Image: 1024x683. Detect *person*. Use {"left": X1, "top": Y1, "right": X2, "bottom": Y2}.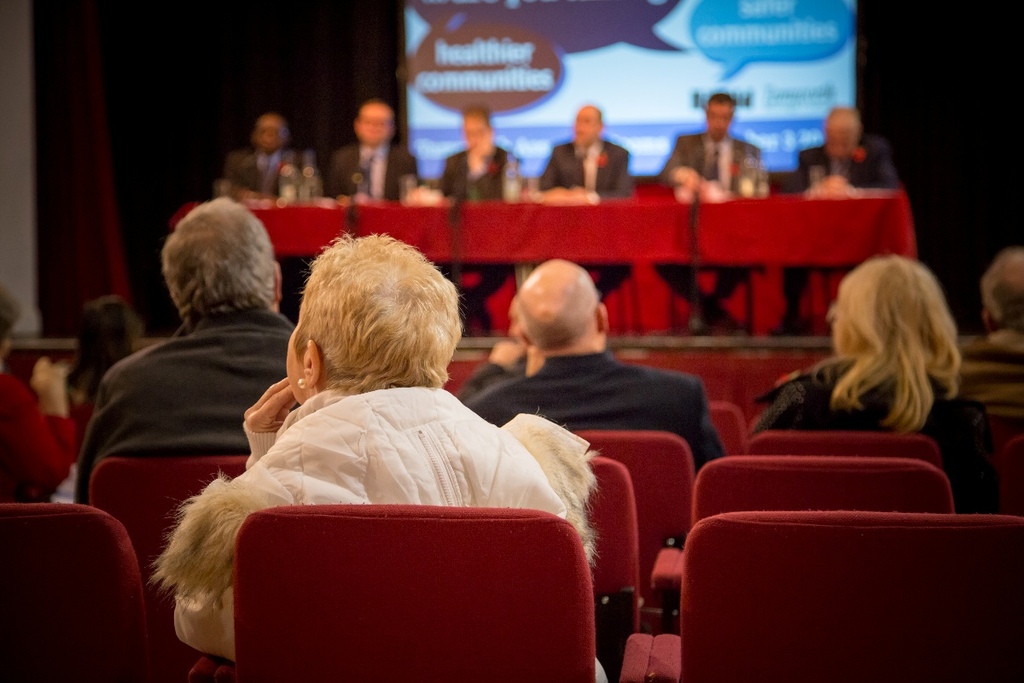
{"left": 170, "top": 240, "right": 587, "bottom": 644}.
